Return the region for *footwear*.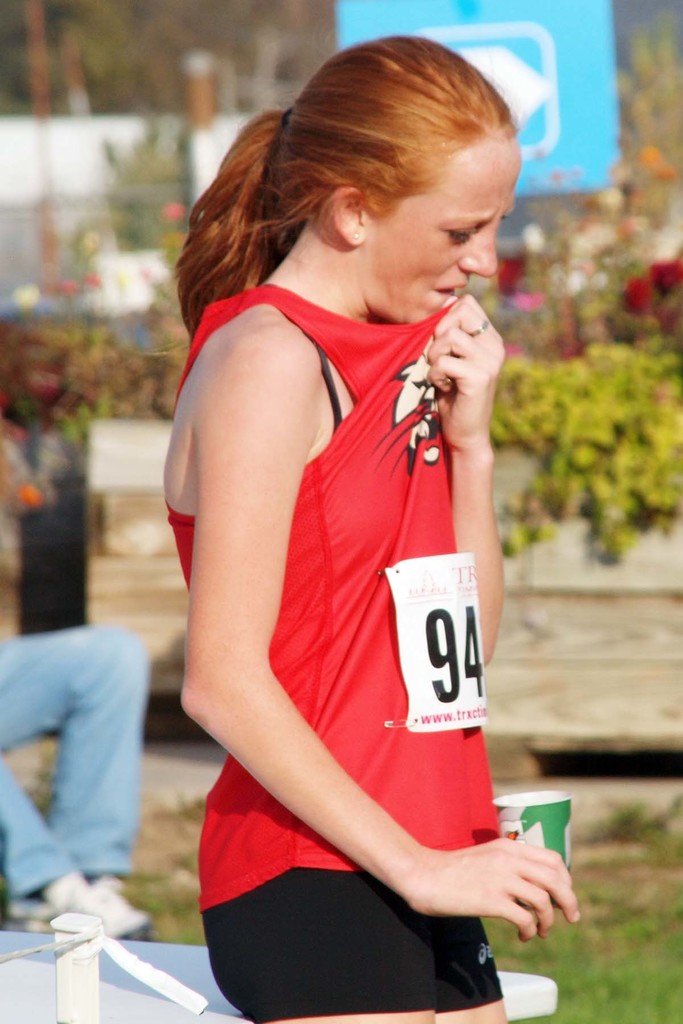
bbox(43, 881, 141, 935).
